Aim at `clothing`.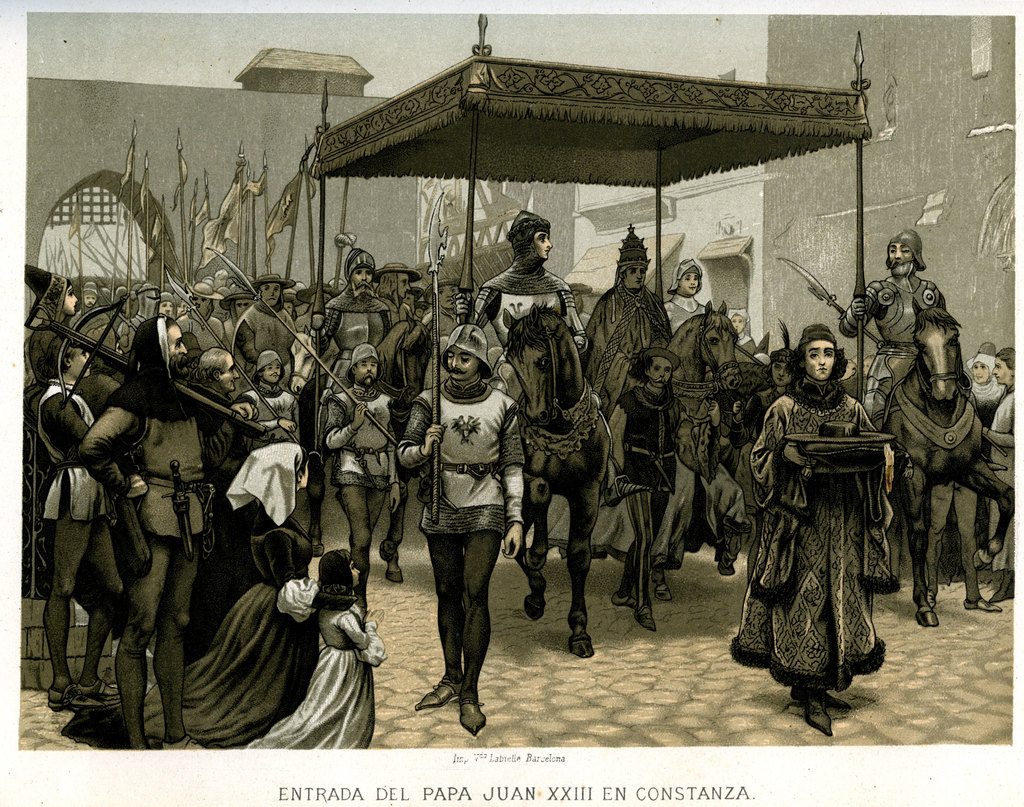
Aimed at select_region(586, 282, 681, 417).
